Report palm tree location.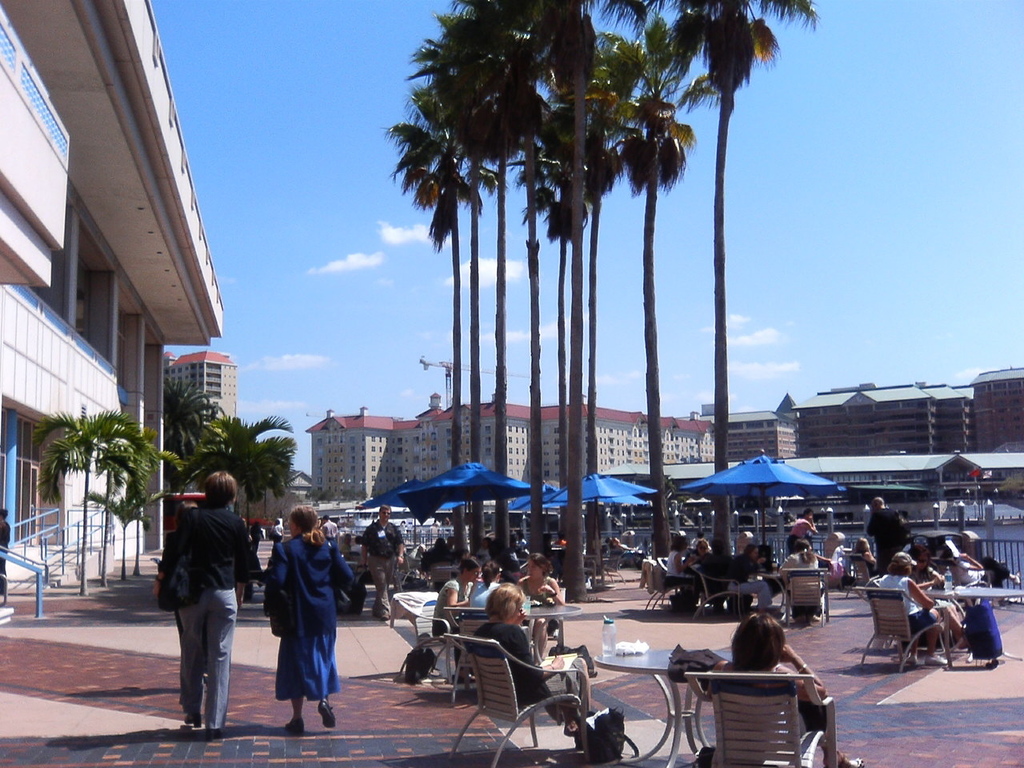
Report: box(600, 0, 820, 566).
